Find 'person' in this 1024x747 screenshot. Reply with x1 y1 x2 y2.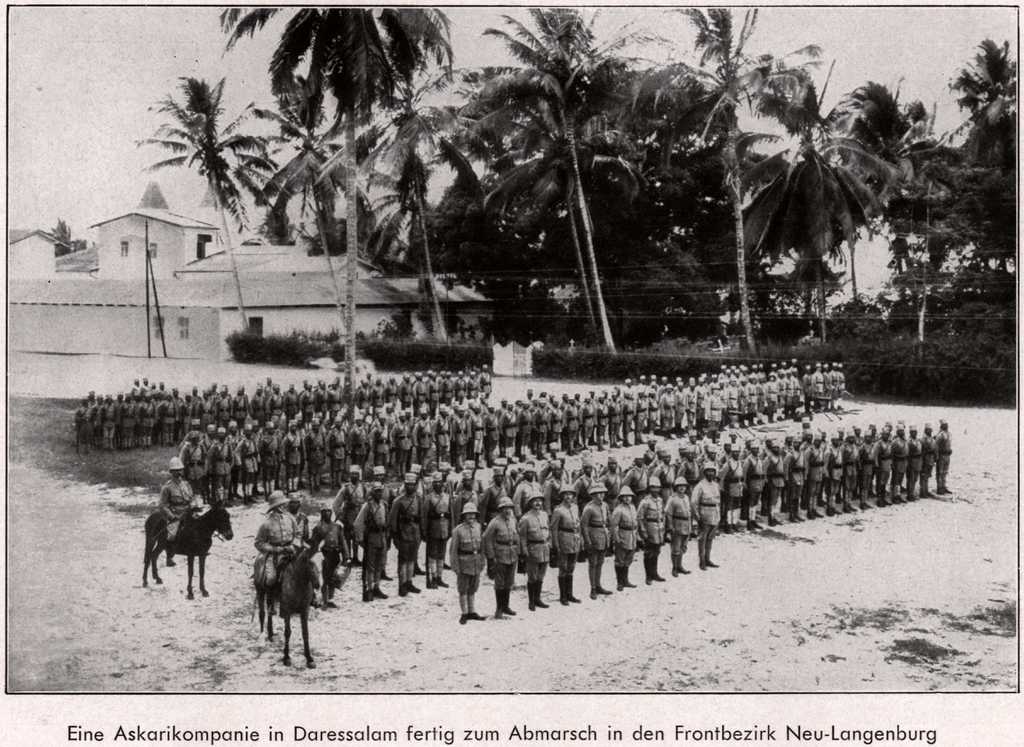
595 396 611 443.
